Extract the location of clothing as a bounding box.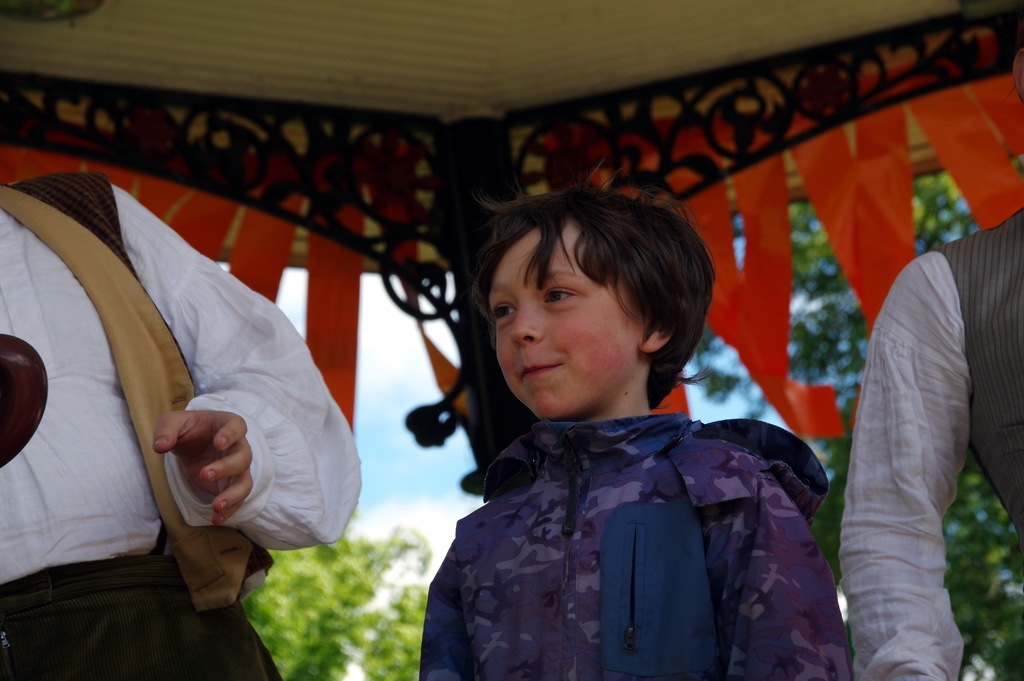
[402, 407, 858, 680].
